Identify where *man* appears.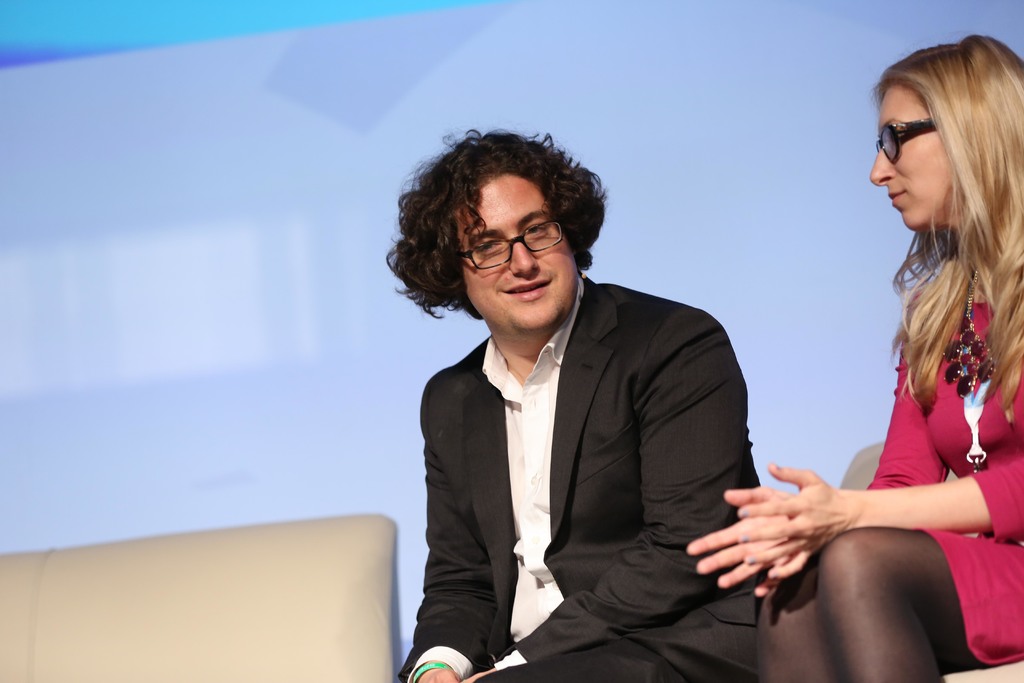
Appears at {"left": 393, "top": 135, "right": 784, "bottom": 682}.
